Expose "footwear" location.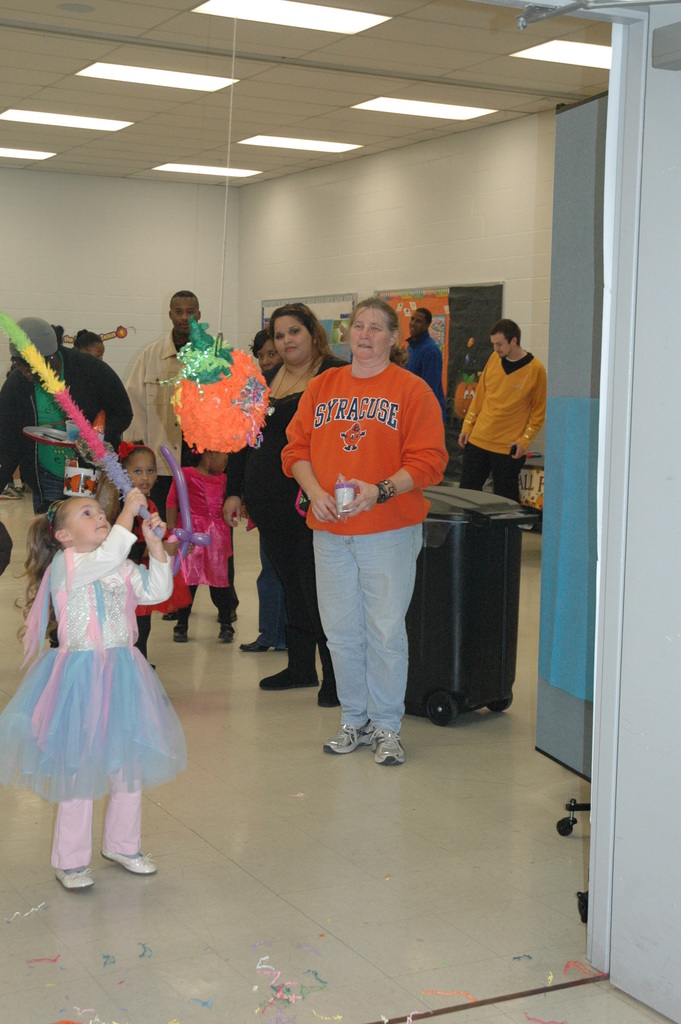
Exposed at select_region(236, 626, 284, 652).
